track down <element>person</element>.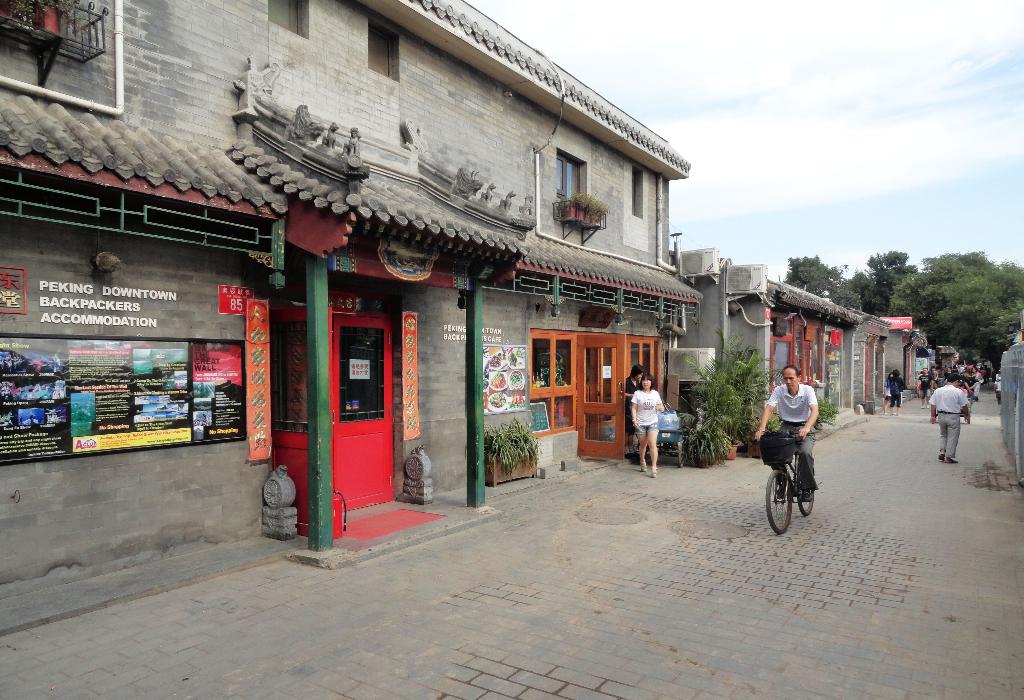
Tracked to (624, 375, 664, 473).
